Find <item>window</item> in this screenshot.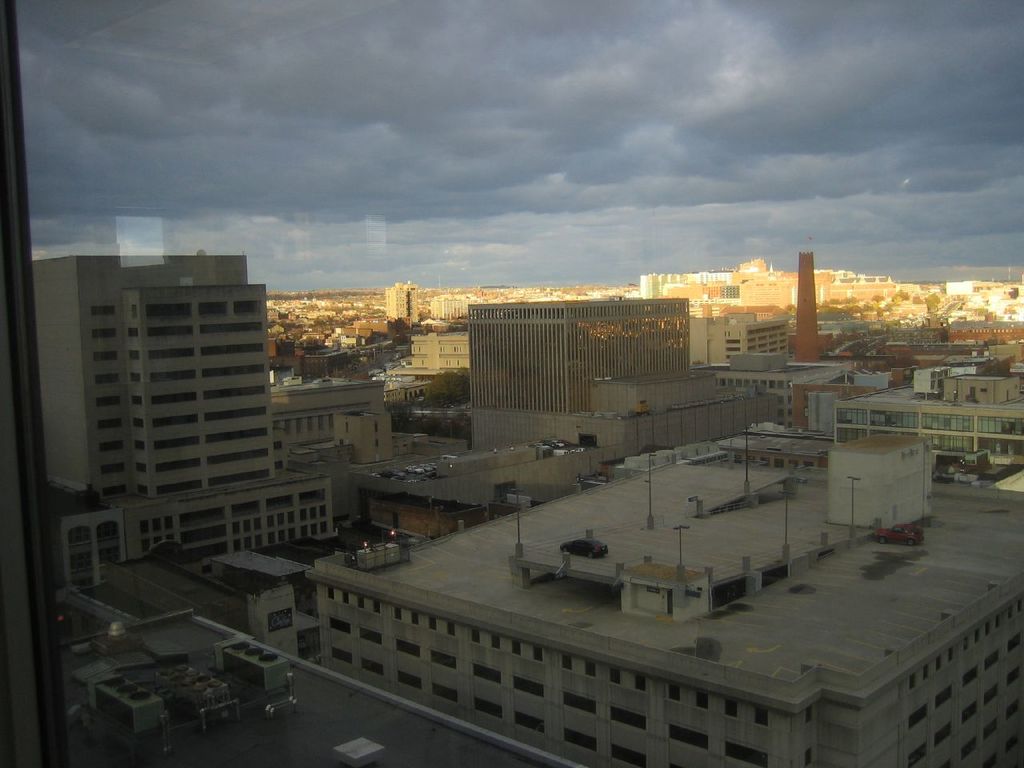
The bounding box for <item>window</item> is box=[802, 406, 811, 421].
